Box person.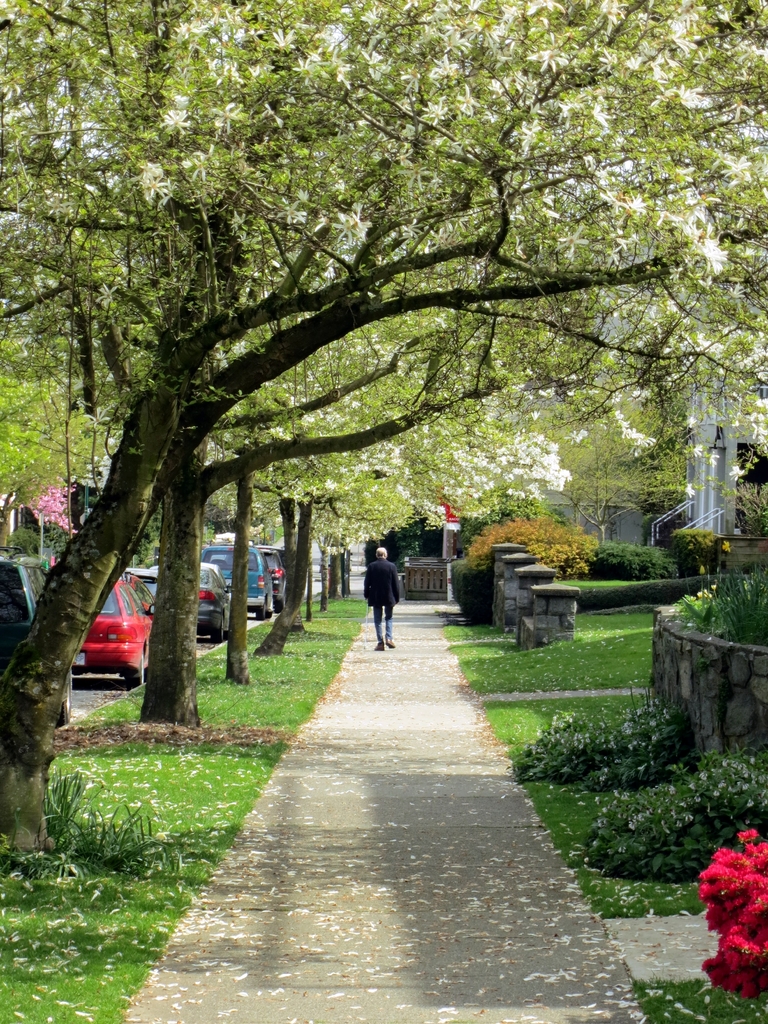
x1=361 y1=546 x2=412 y2=647.
